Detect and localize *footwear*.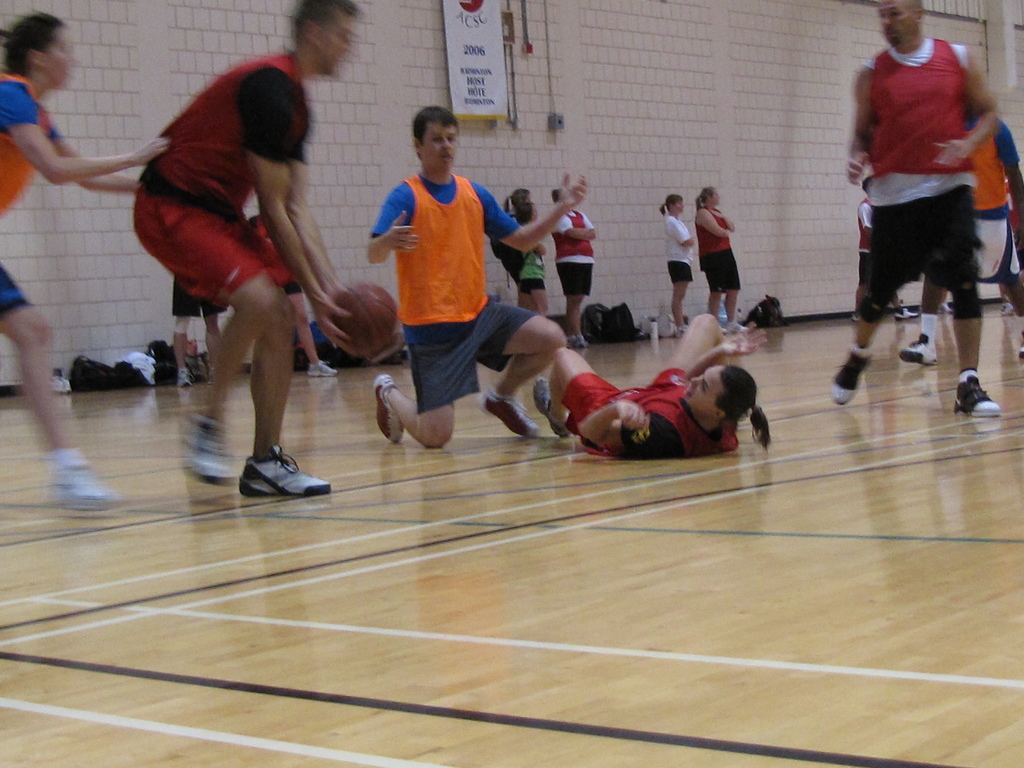
Localized at [left=477, top=392, right=541, bottom=442].
